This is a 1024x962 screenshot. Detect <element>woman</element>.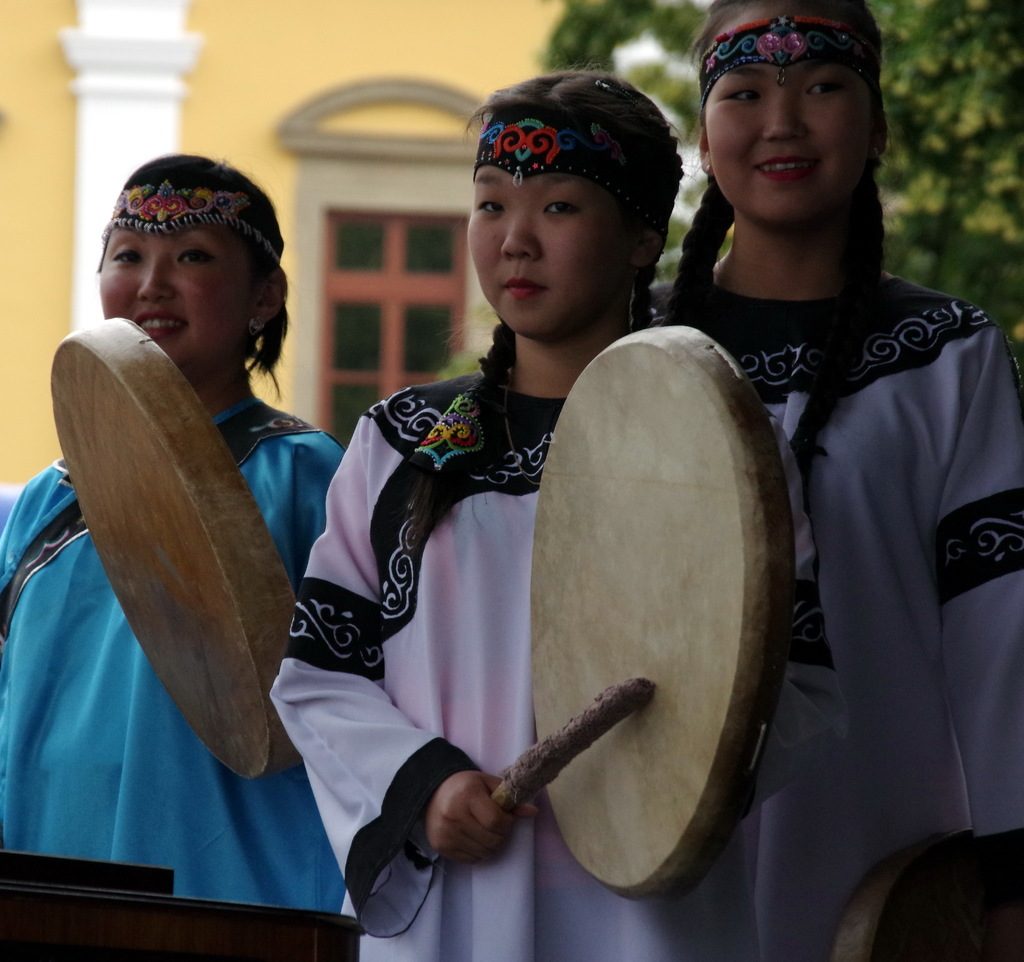
{"left": 628, "top": 0, "right": 1023, "bottom": 961}.
